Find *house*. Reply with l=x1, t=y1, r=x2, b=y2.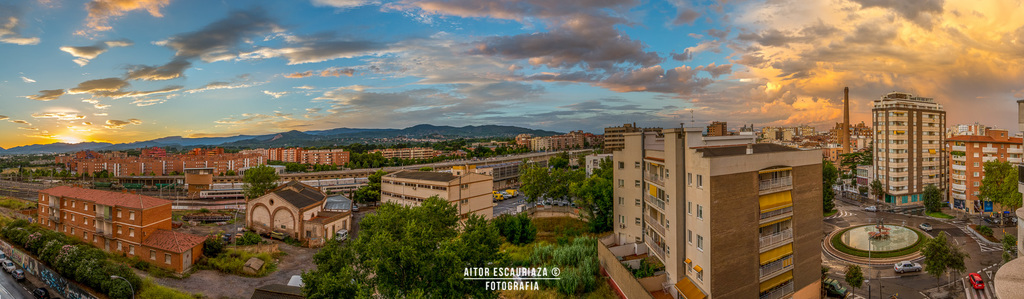
l=217, t=135, r=316, b=168.
